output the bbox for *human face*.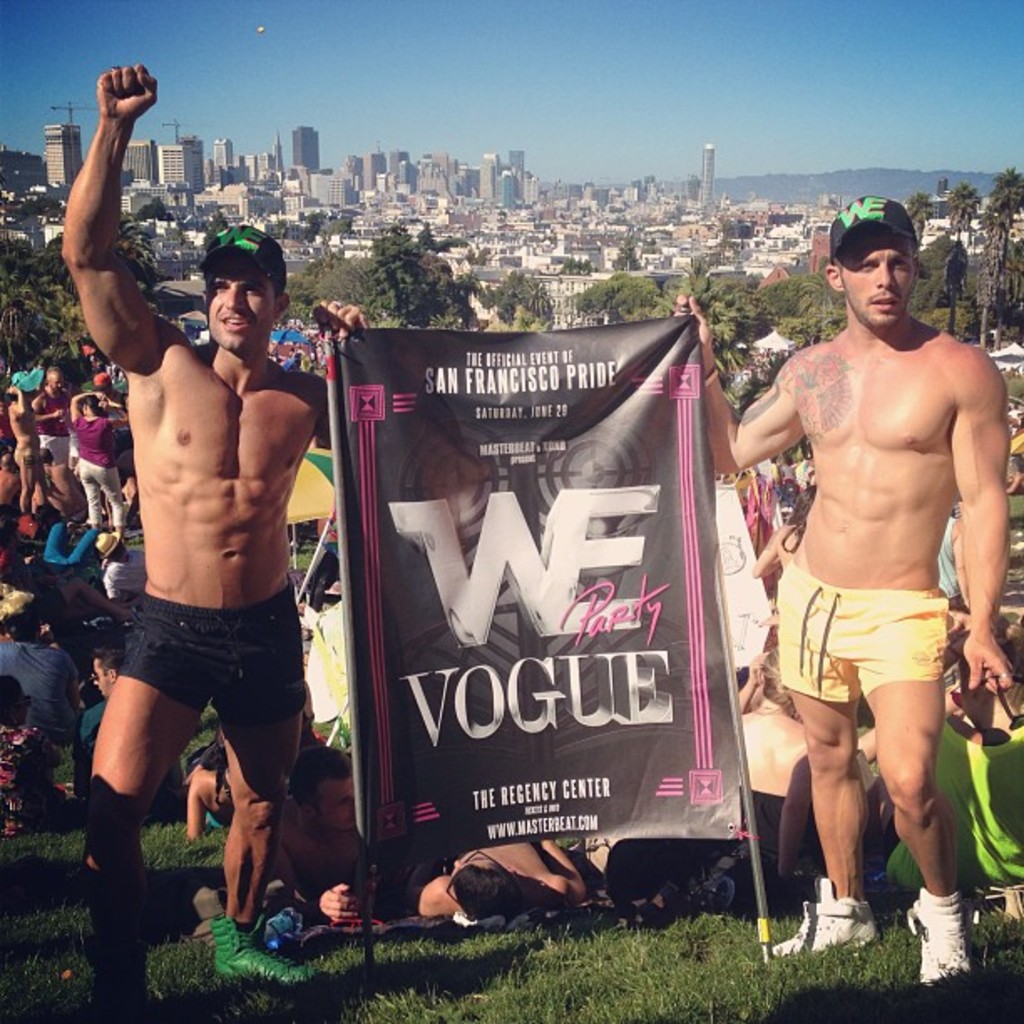
bbox=(455, 855, 494, 873).
